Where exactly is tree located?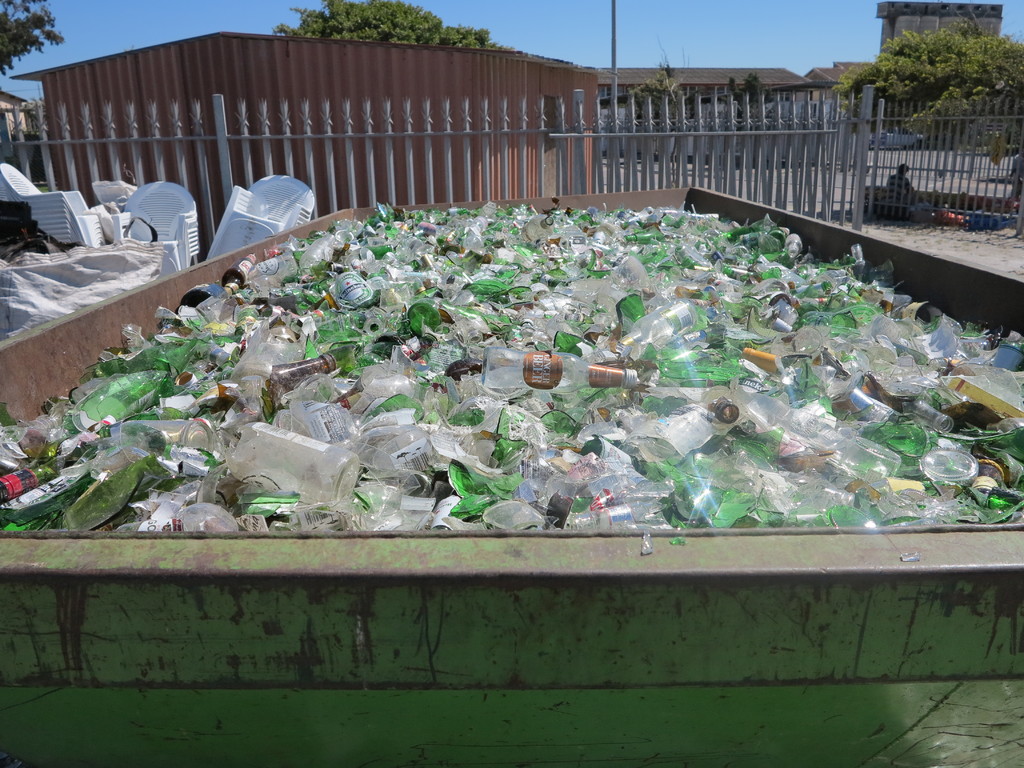
Its bounding box is (284, 0, 506, 55).
